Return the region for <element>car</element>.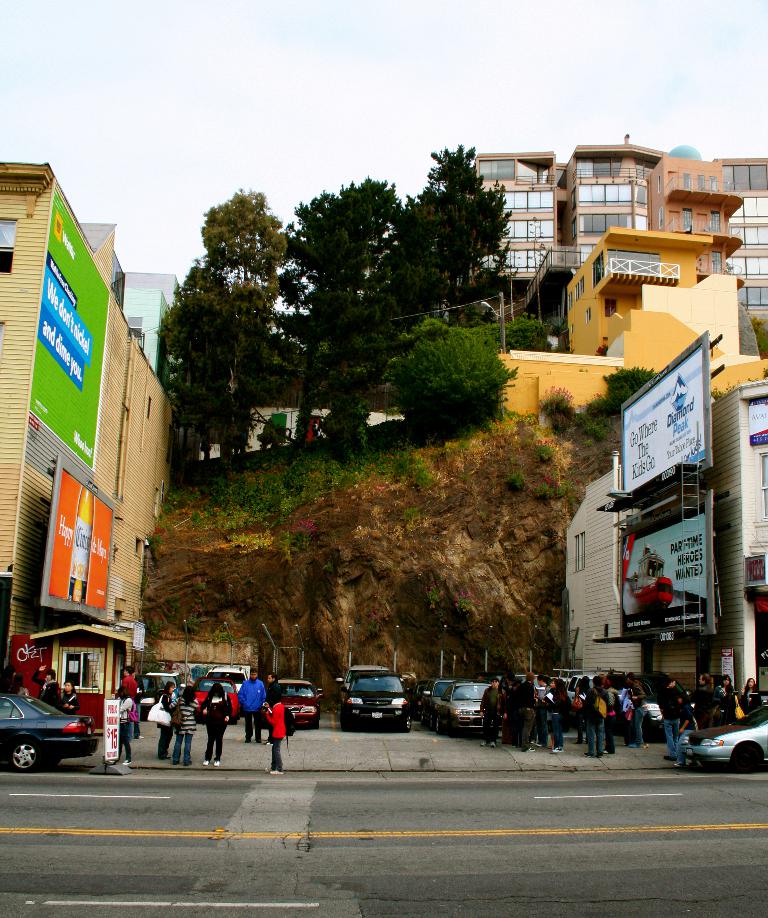
<region>209, 665, 248, 691</region>.
